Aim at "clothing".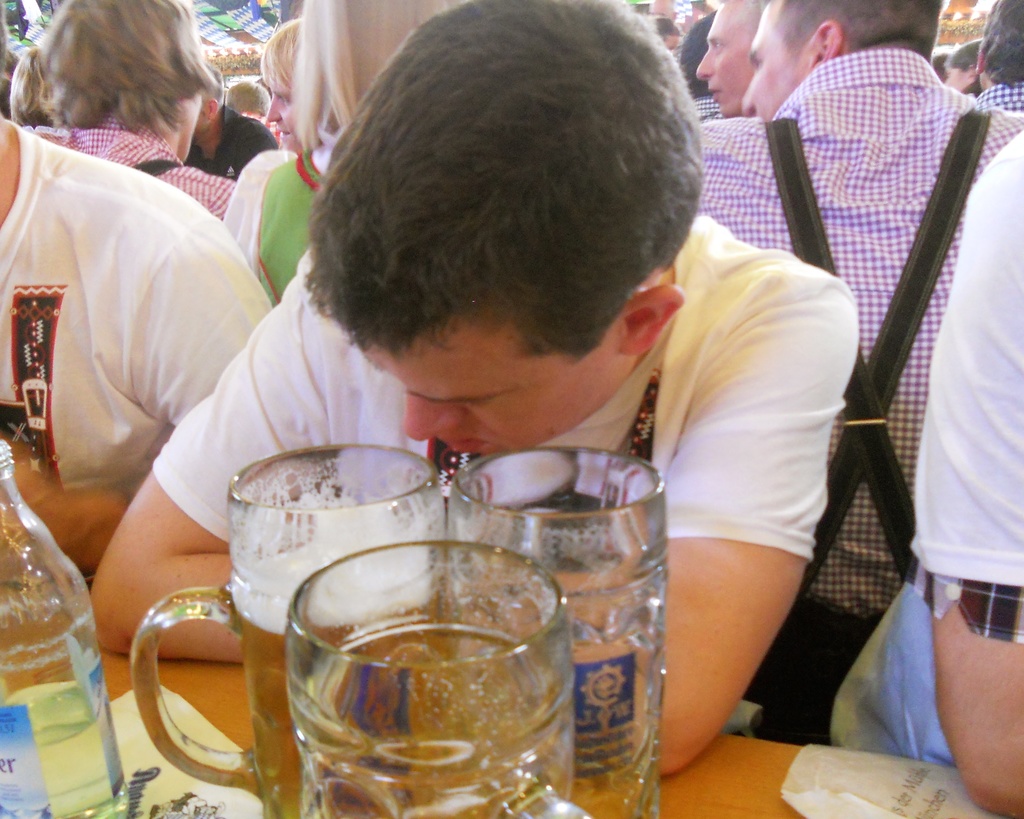
Aimed at l=673, t=35, r=684, b=61.
